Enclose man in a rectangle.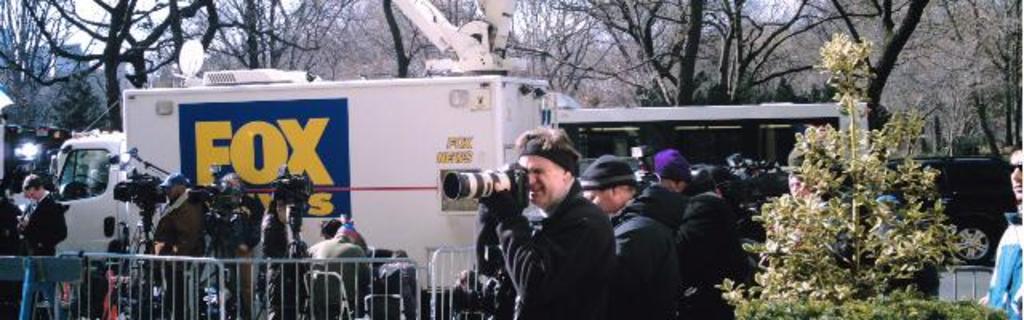
[x1=154, y1=176, x2=211, y2=318].
